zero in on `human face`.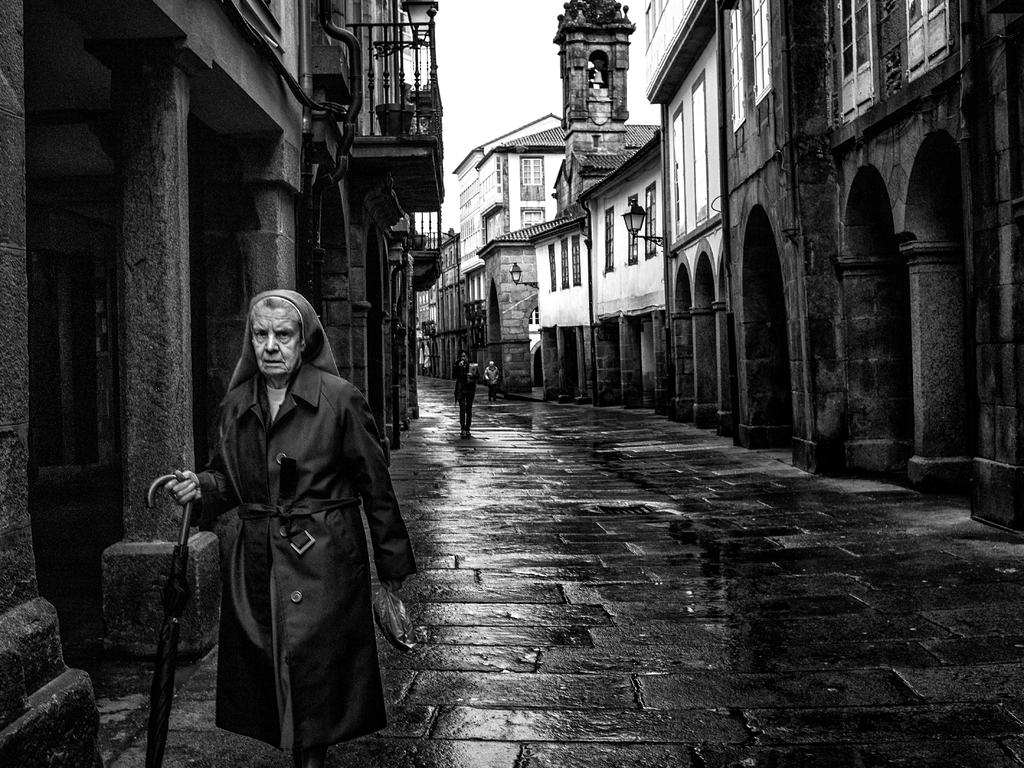
Zeroed in: (250,303,303,373).
